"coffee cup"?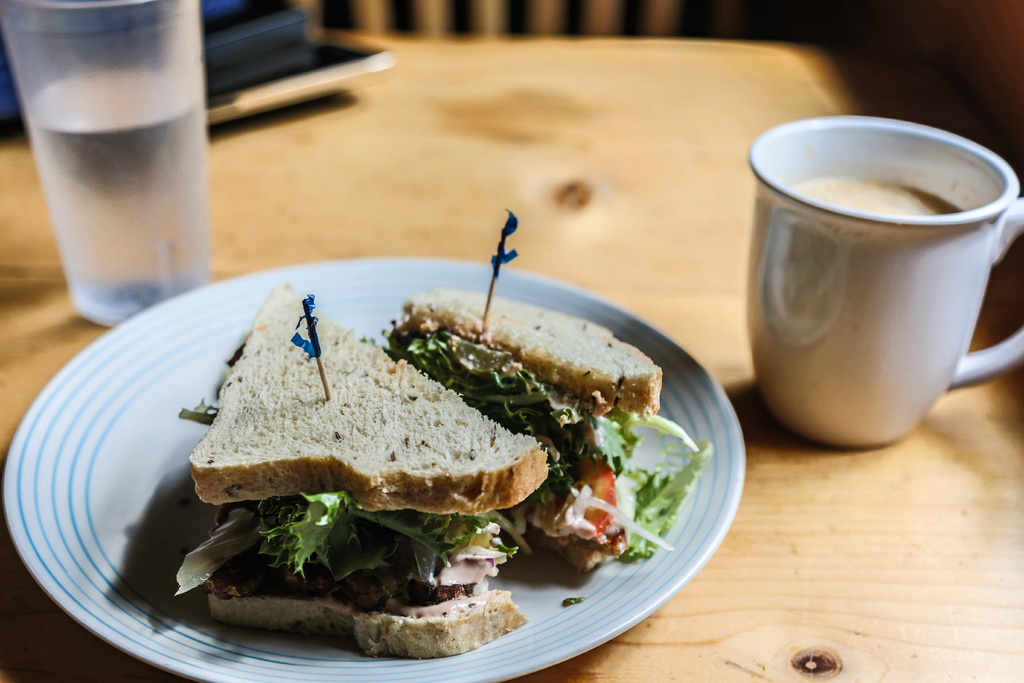
box(741, 107, 1023, 453)
